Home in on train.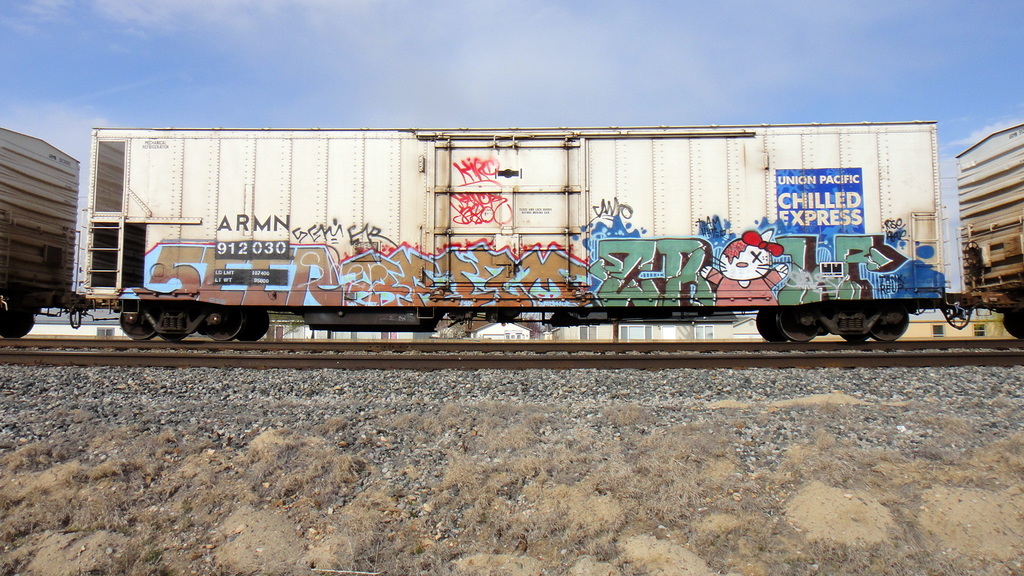
Homed in at [0, 115, 1023, 348].
